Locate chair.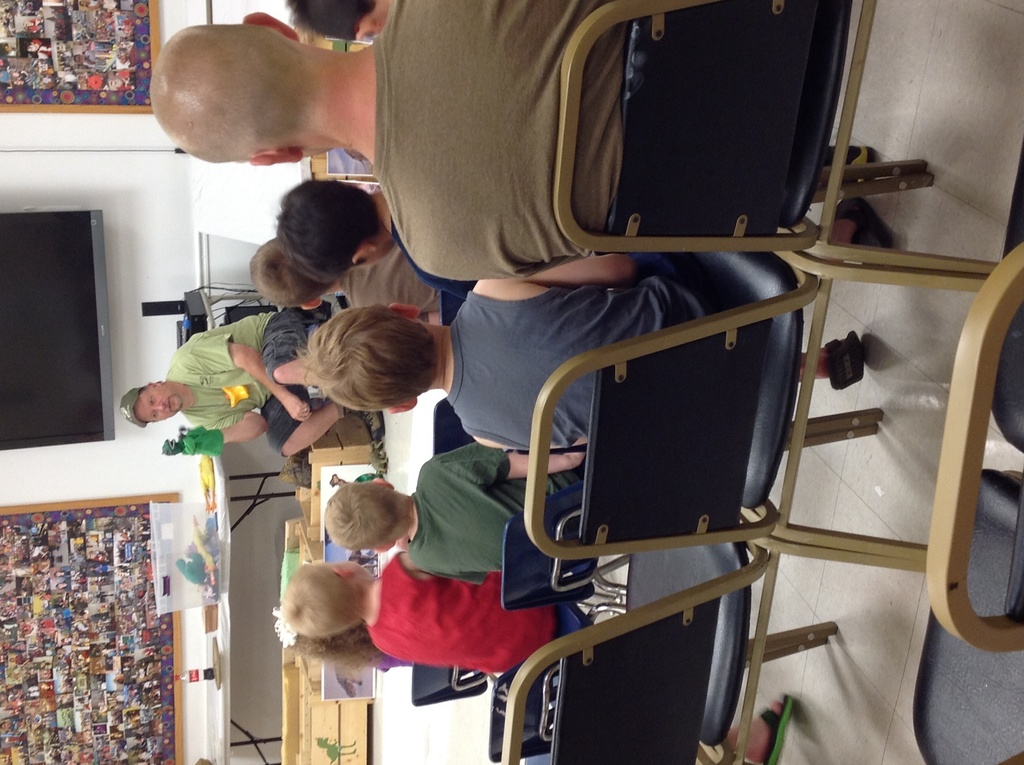
Bounding box: 432 402 474 455.
